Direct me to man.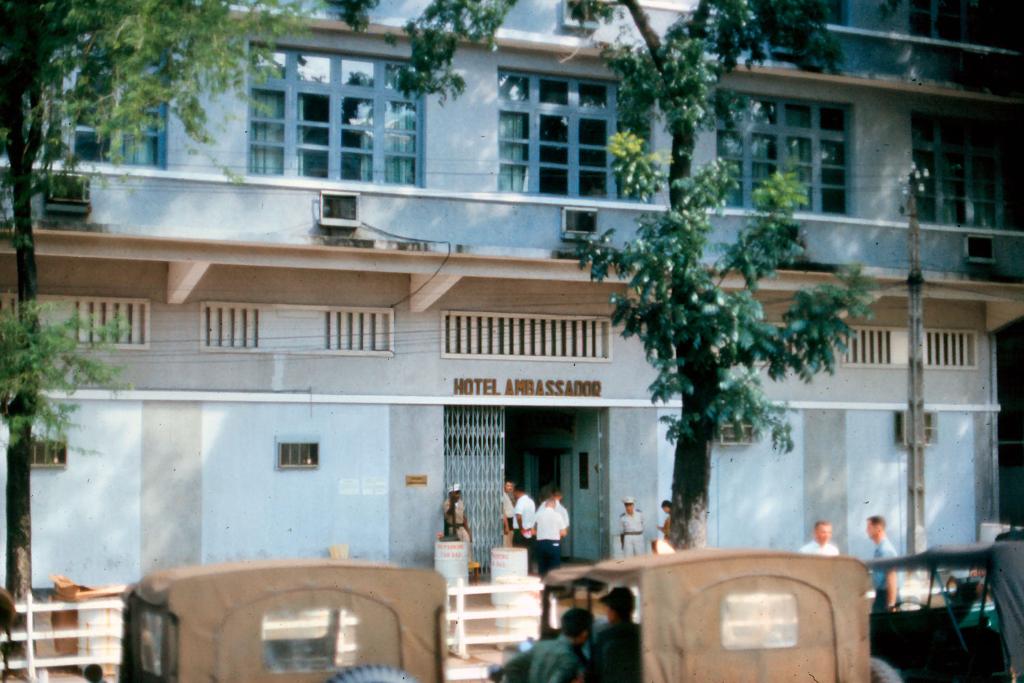
Direction: 532, 494, 567, 574.
